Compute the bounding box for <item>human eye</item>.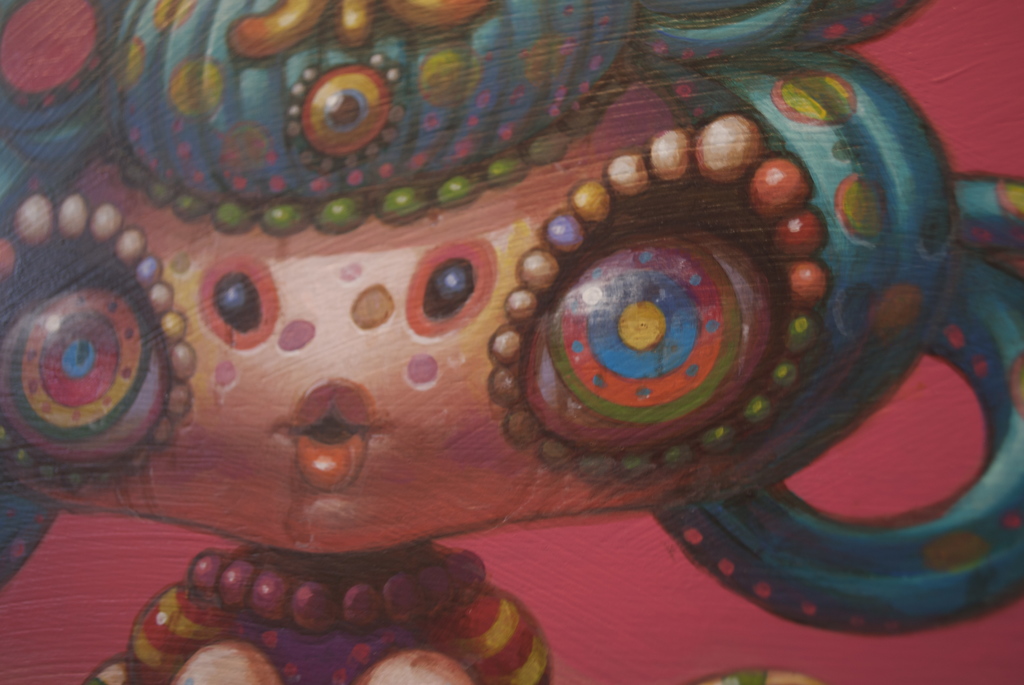
<region>194, 250, 278, 355</region>.
